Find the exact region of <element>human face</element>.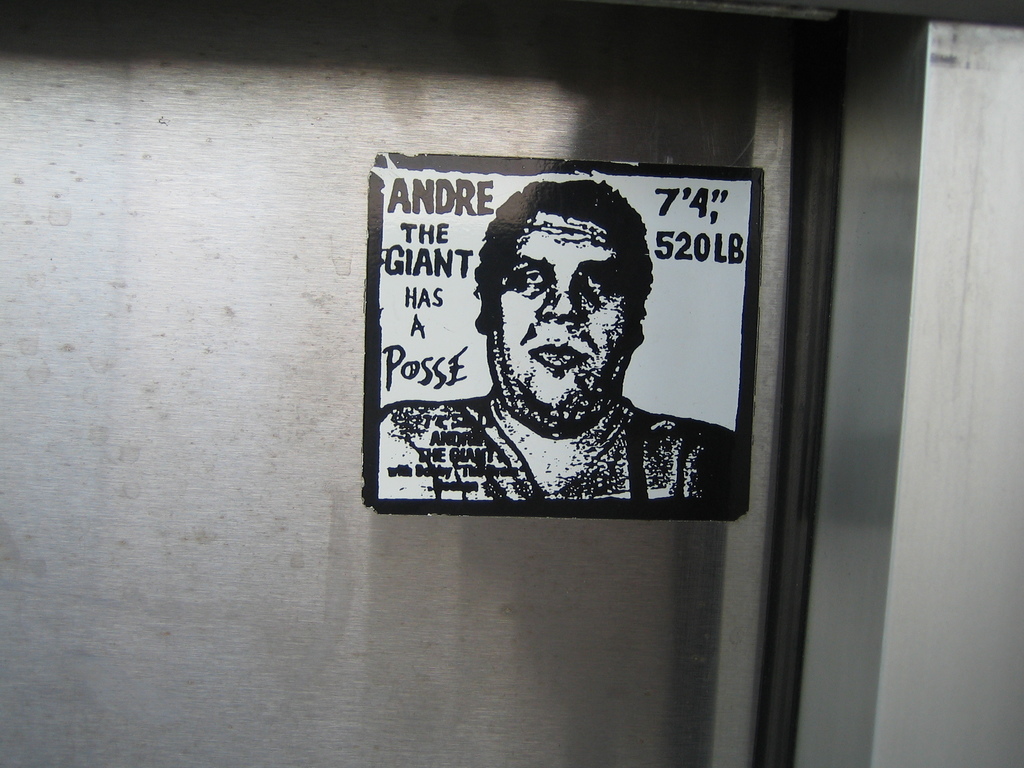
Exact region: [490, 216, 622, 416].
